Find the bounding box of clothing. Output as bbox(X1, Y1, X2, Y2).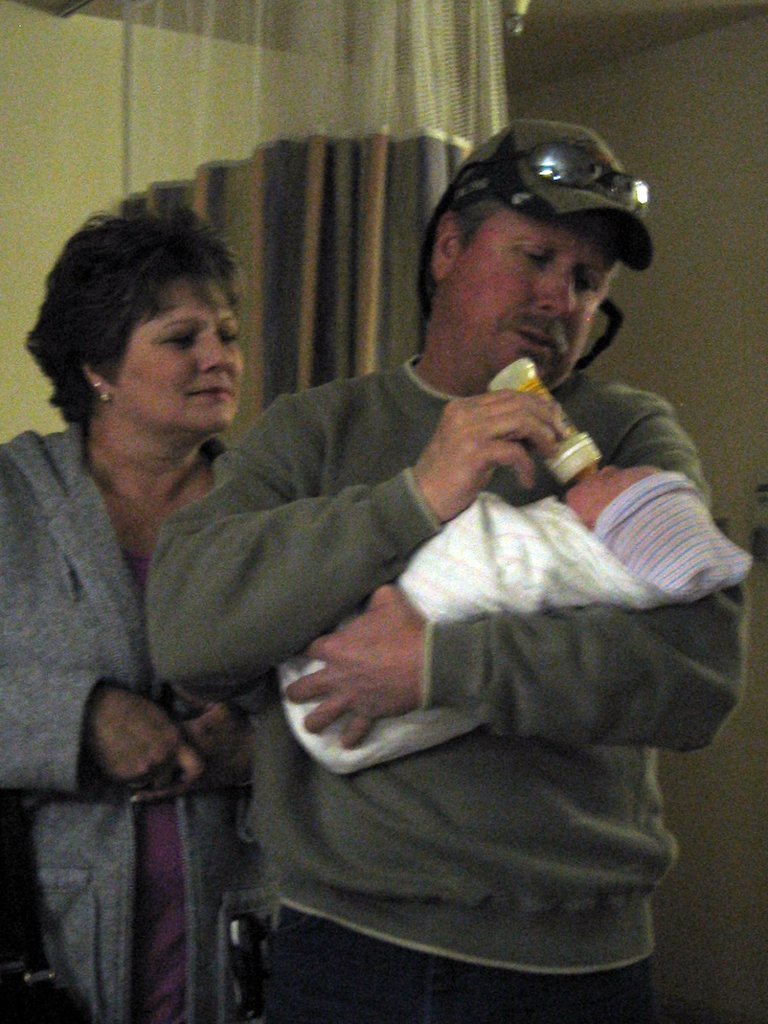
bbox(124, 349, 742, 1023).
